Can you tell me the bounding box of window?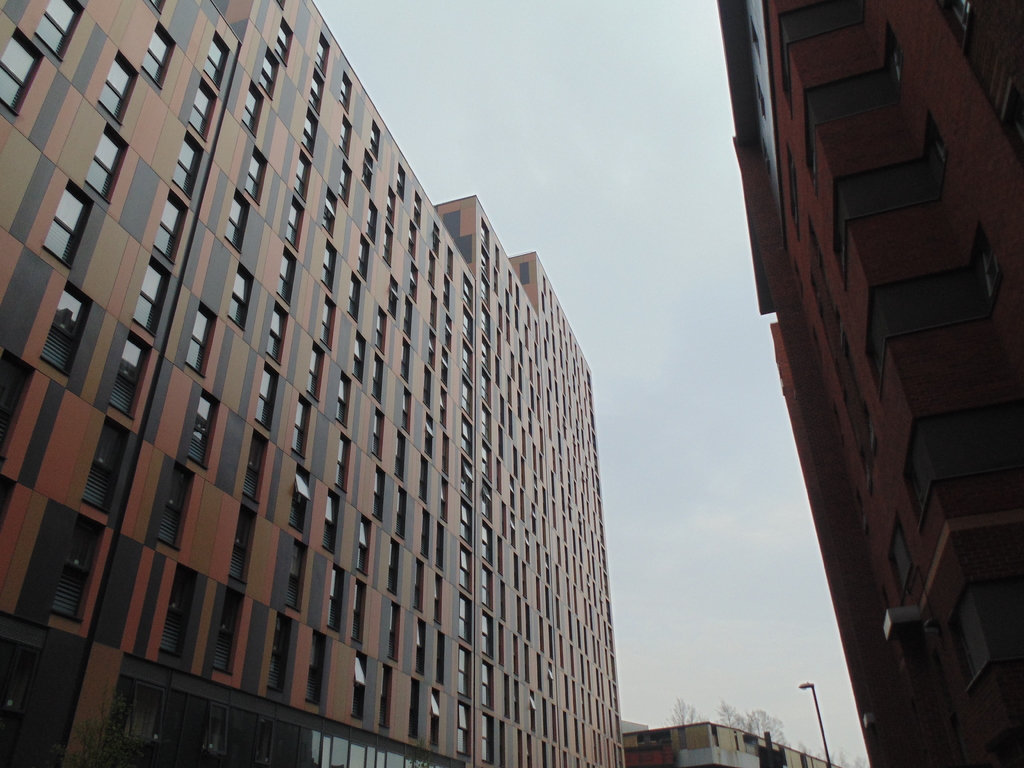
select_region(154, 194, 184, 261).
